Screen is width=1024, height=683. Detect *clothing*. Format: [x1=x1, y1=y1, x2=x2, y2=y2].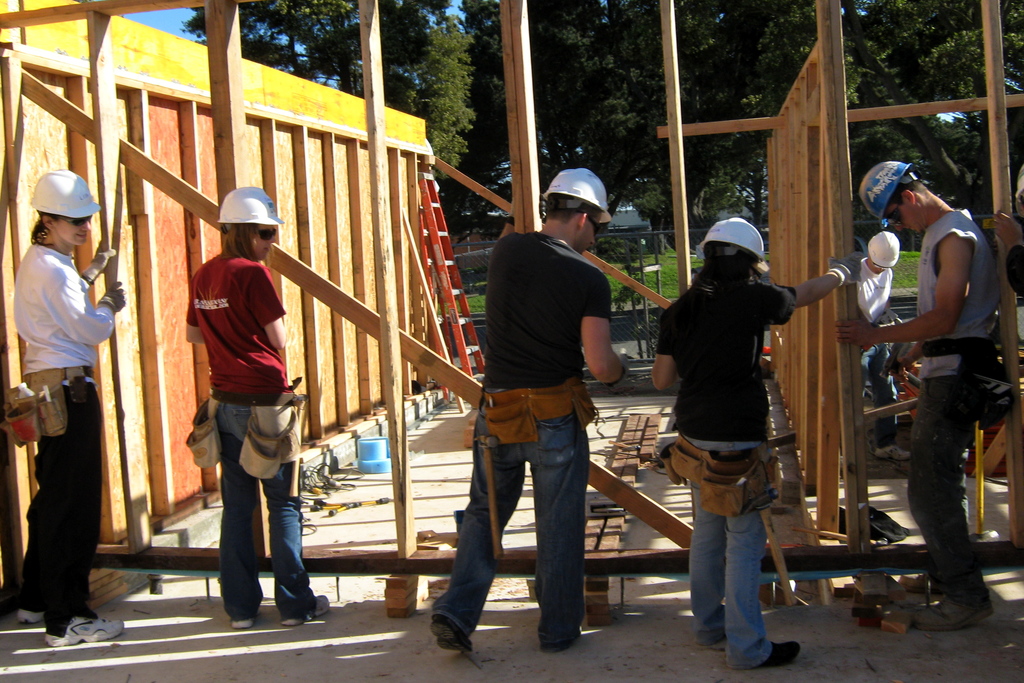
[x1=915, y1=206, x2=998, y2=384].
